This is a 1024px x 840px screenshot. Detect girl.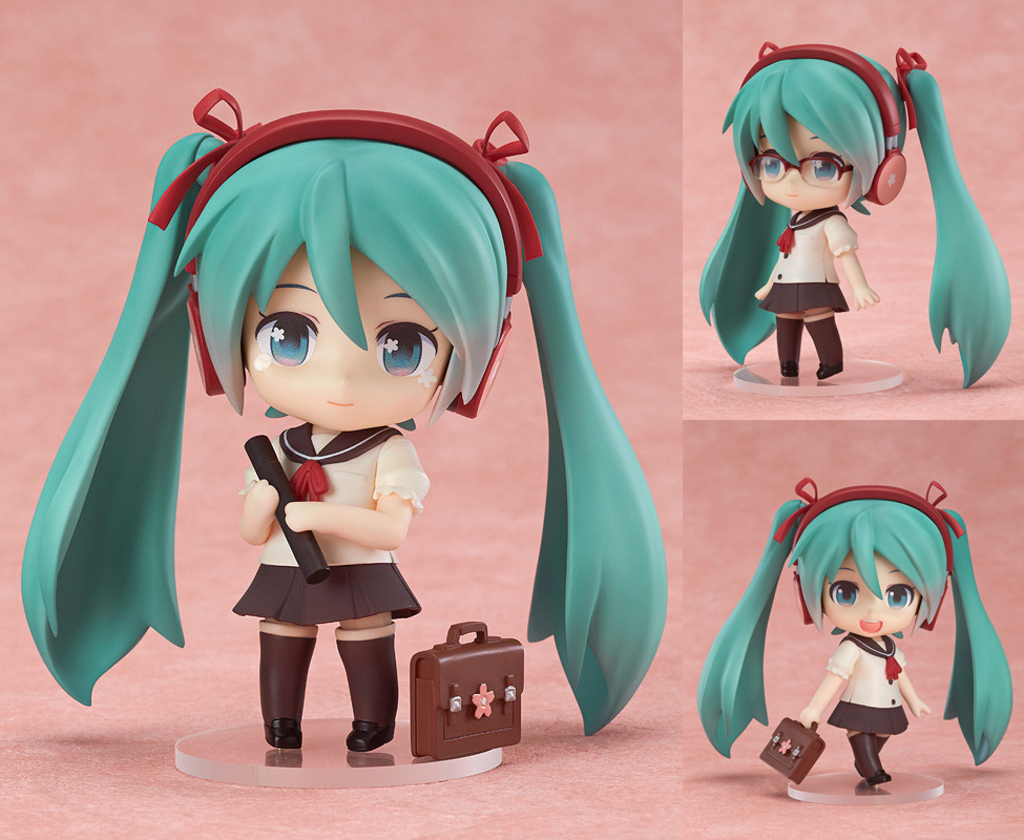
crop(696, 40, 1015, 387).
